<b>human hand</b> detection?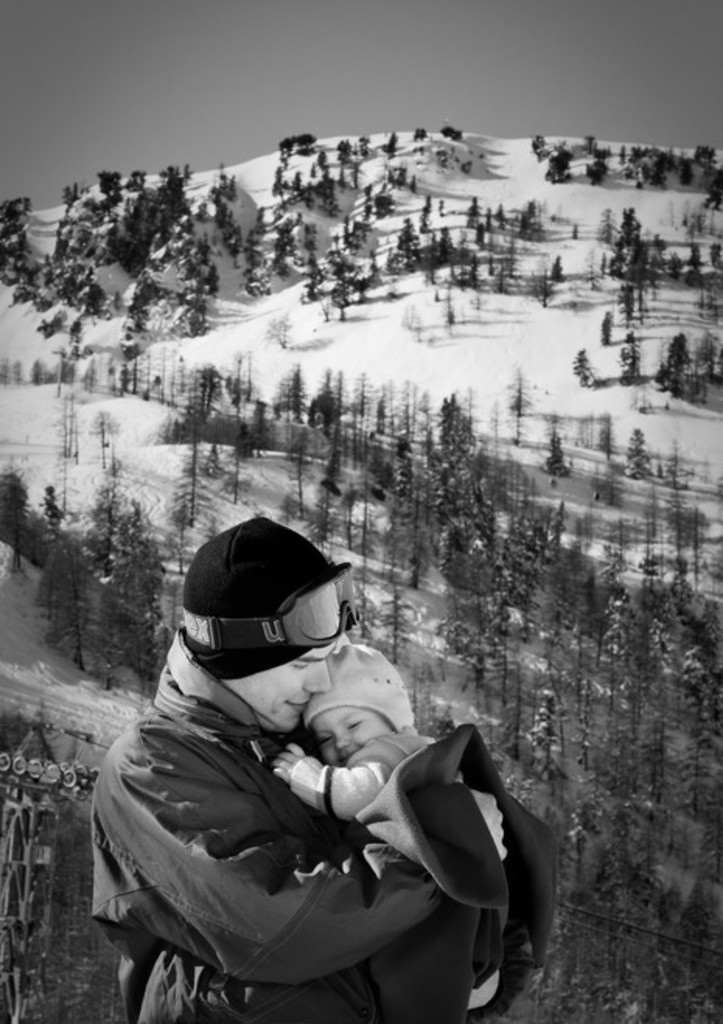
474 788 512 861
